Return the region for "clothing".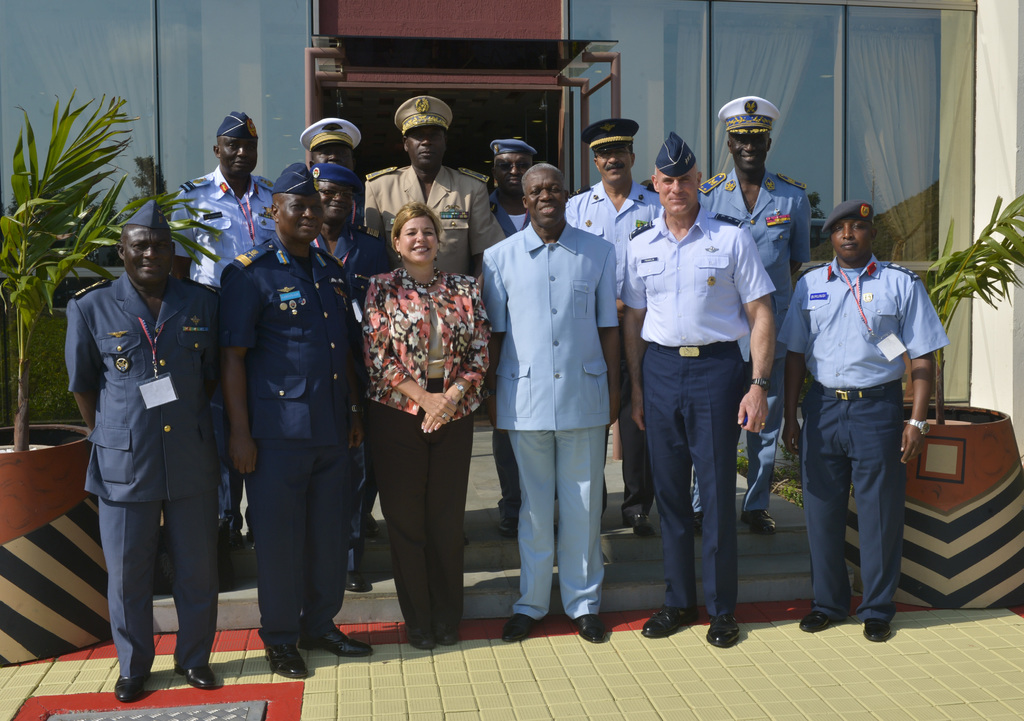
<region>164, 165, 276, 297</region>.
